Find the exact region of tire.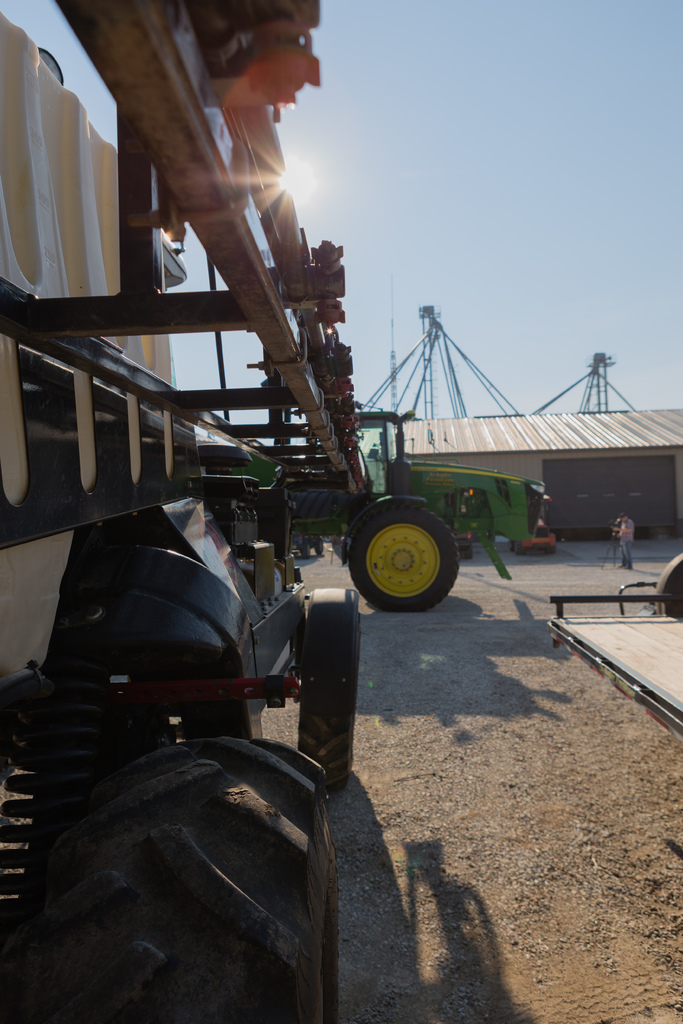
Exact region: x1=299, y1=622, x2=360, y2=788.
